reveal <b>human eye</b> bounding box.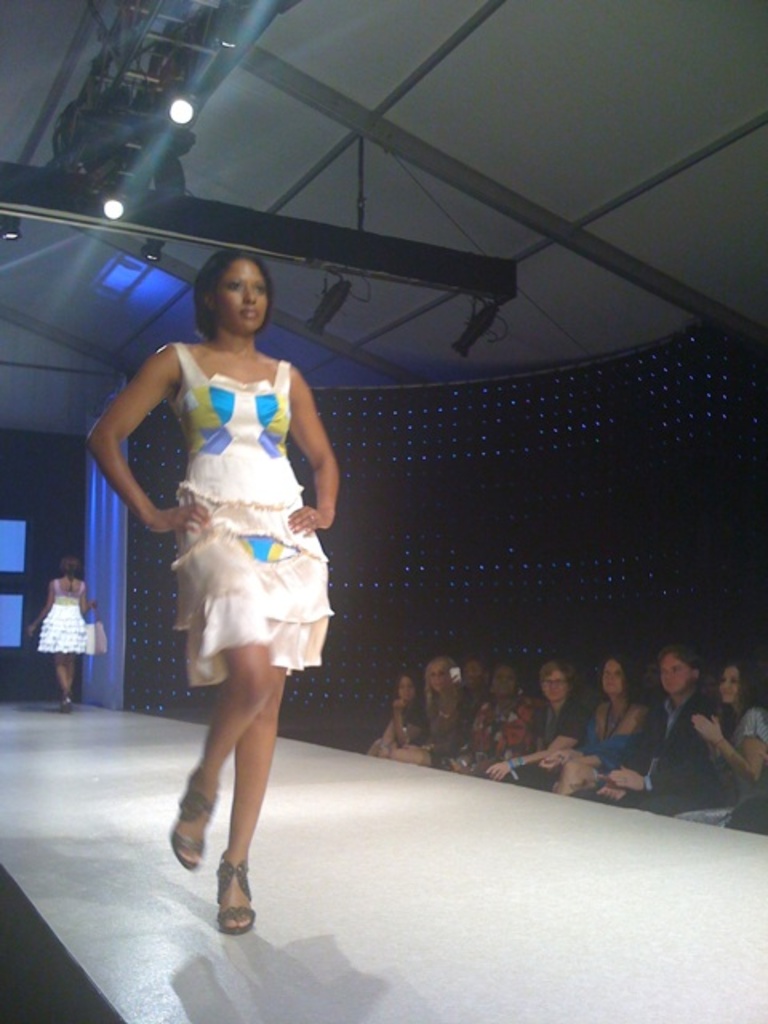
Revealed: <bbox>219, 278, 250, 299</bbox>.
